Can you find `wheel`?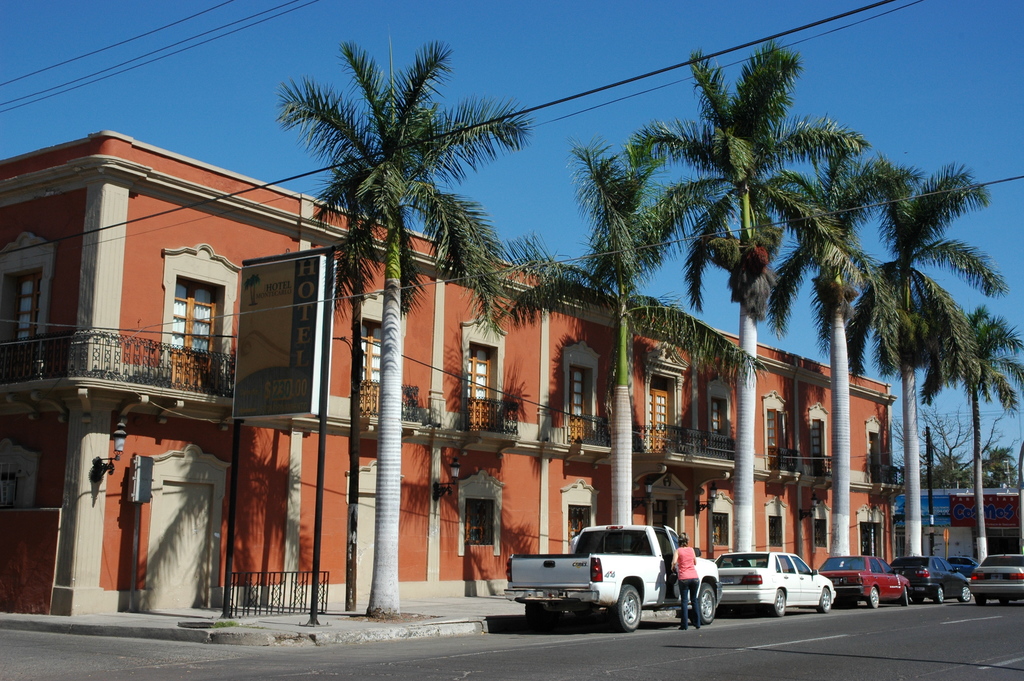
Yes, bounding box: rect(898, 588, 911, 605).
